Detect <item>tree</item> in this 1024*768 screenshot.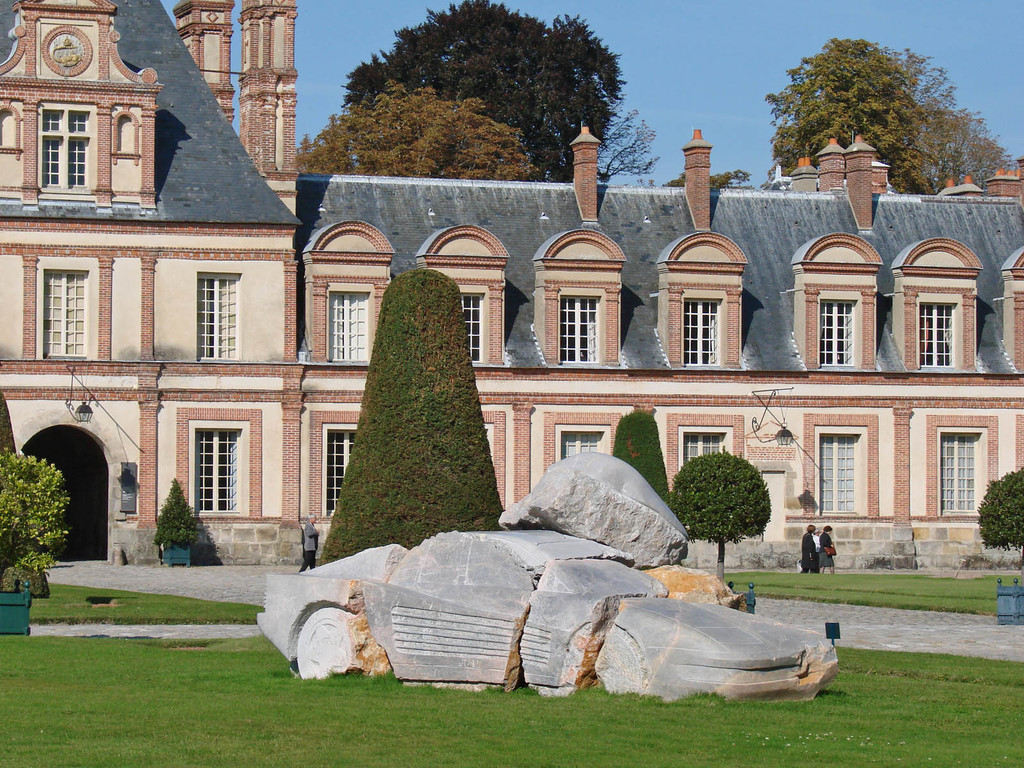
Detection: 316, 268, 501, 558.
